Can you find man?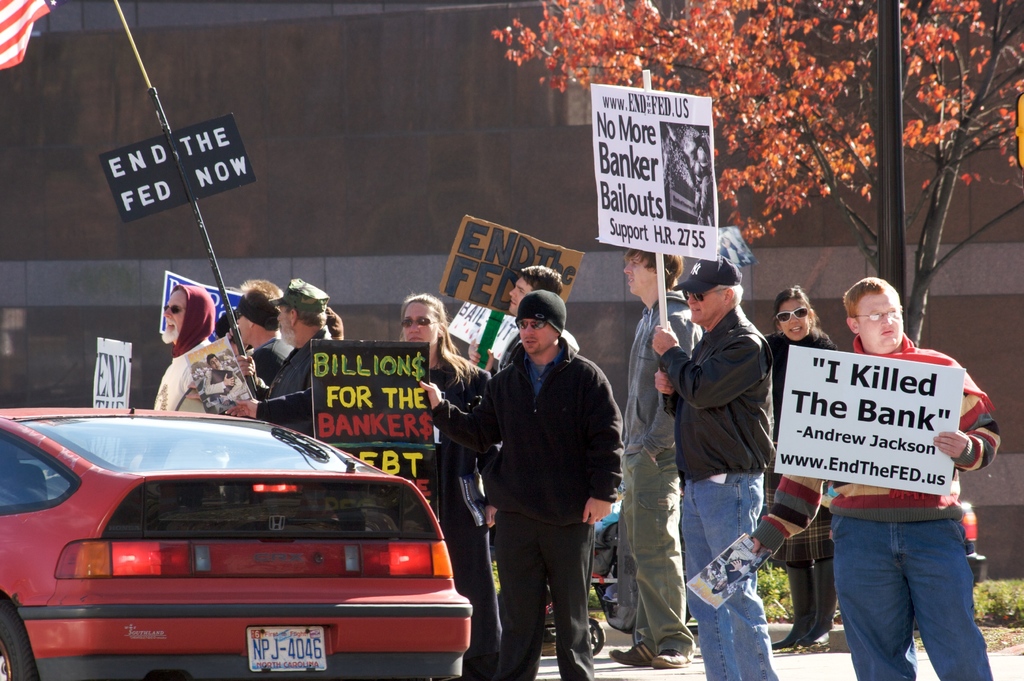
Yes, bounding box: (x1=225, y1=276, x2=330, y2=449).
